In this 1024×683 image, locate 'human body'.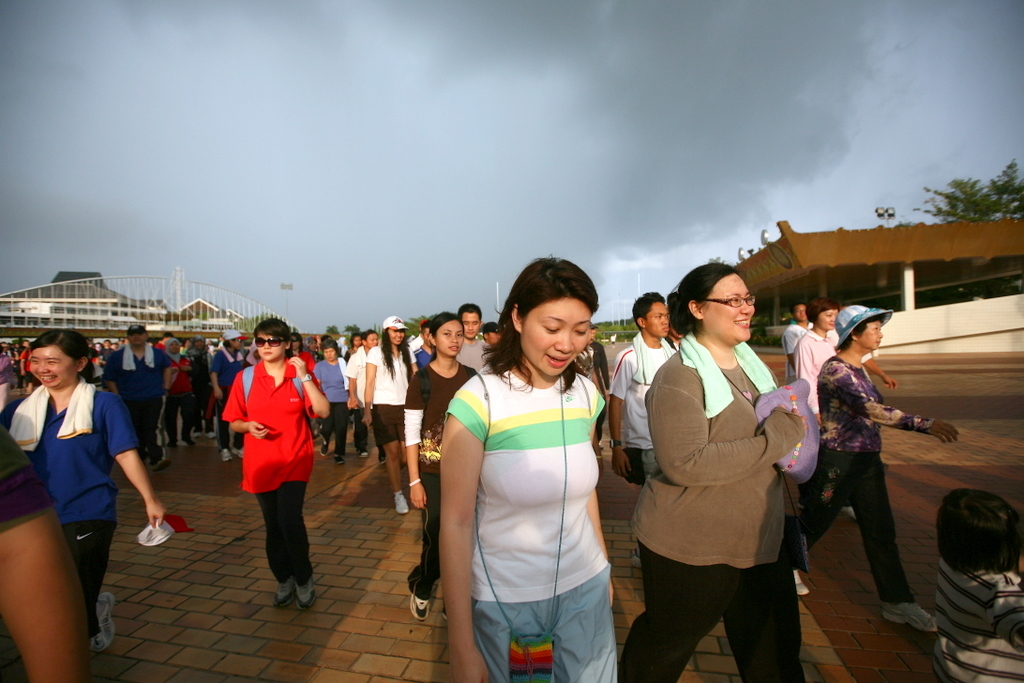
Bounding box: crop(23, 341, 28, 347).
